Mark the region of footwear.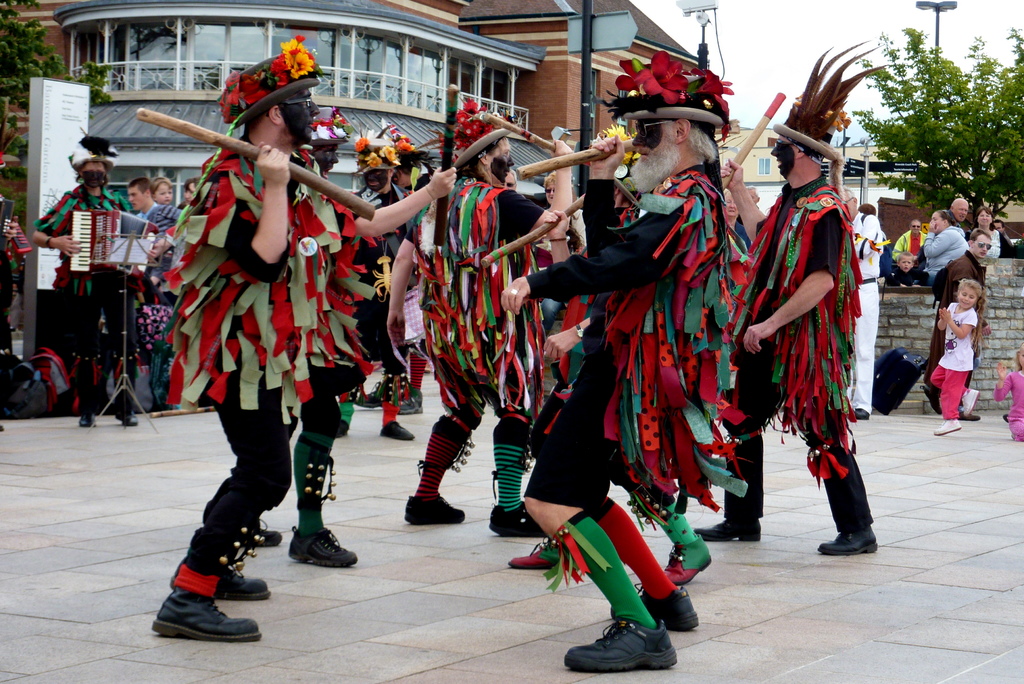
Region: [left=387, top=423, right=413, bottom=441].
